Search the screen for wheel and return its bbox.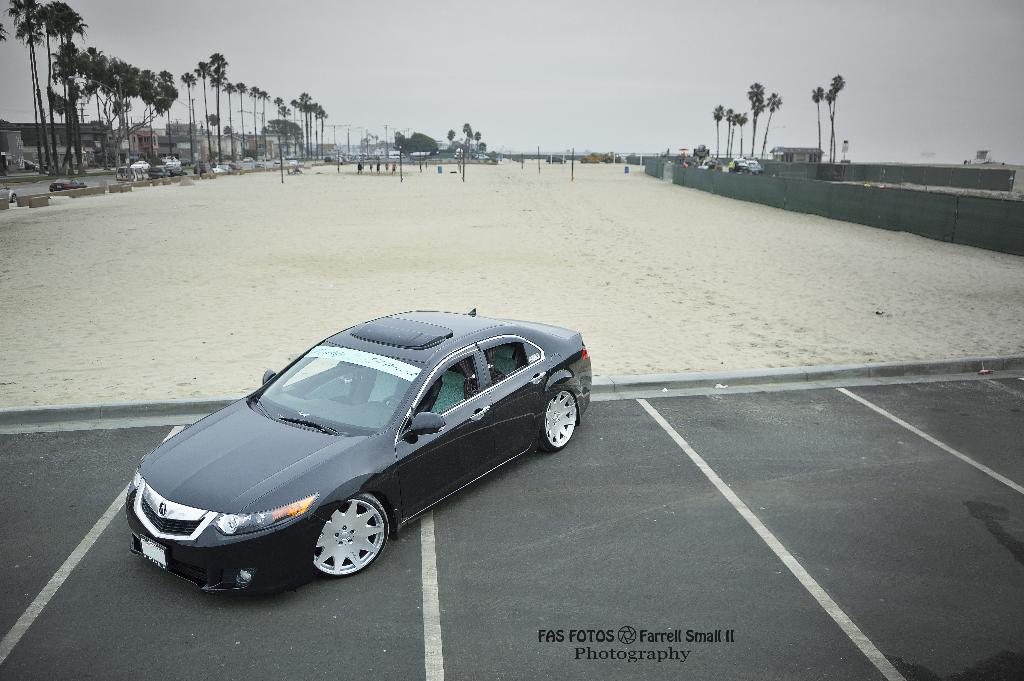
Found: select_region(387, 395, 403, 414).
